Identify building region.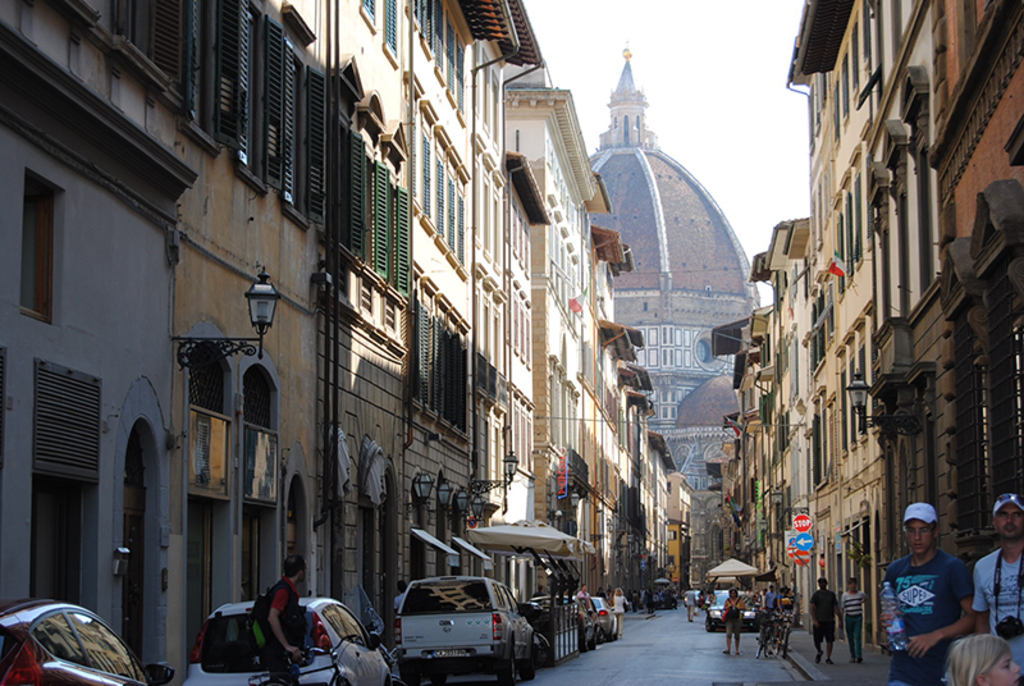
Region: {"x1": 3, "y1": 0, "x2": 686, "y2": 685}.
